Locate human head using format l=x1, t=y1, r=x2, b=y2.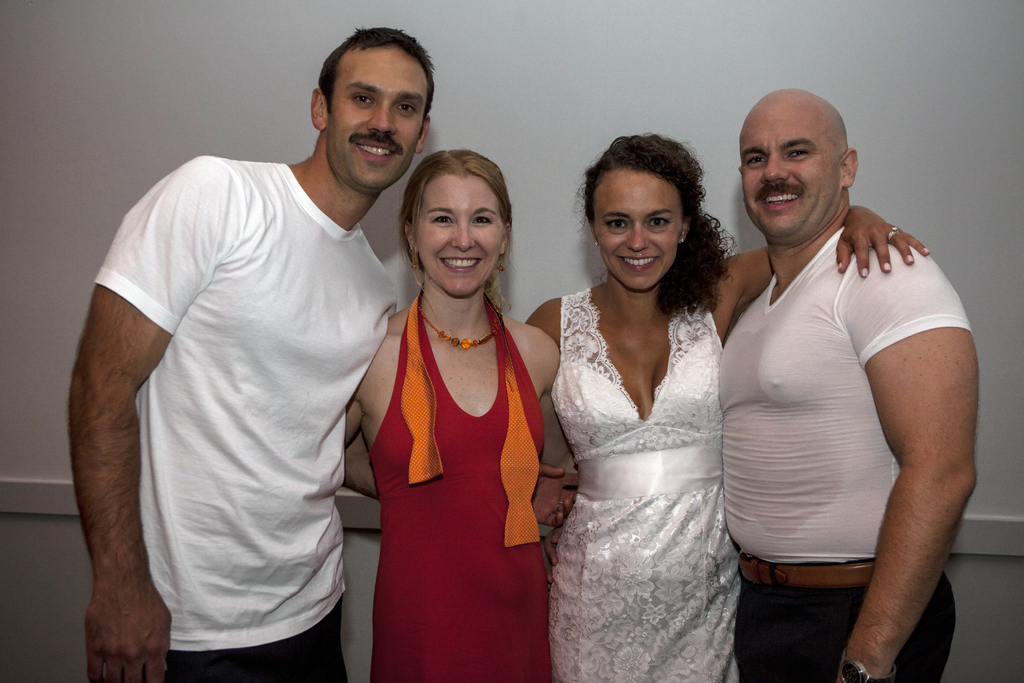
l=403, t=149, r=510, b=299.
